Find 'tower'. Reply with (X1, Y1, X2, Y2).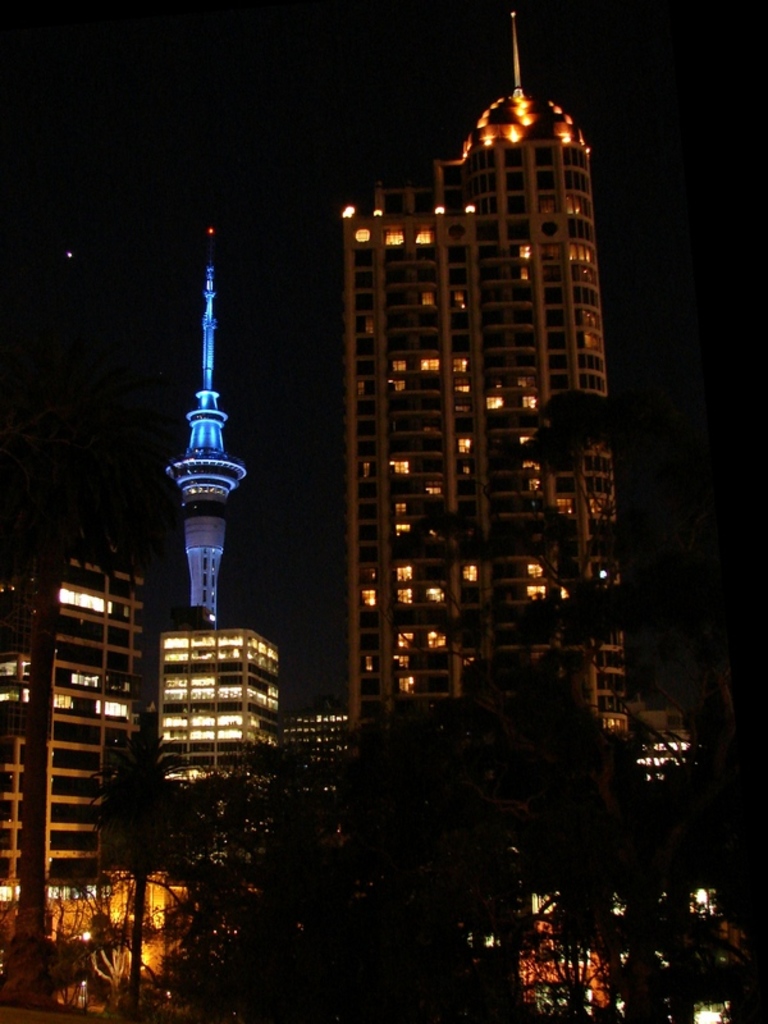
(0, 544, 196, 956).
